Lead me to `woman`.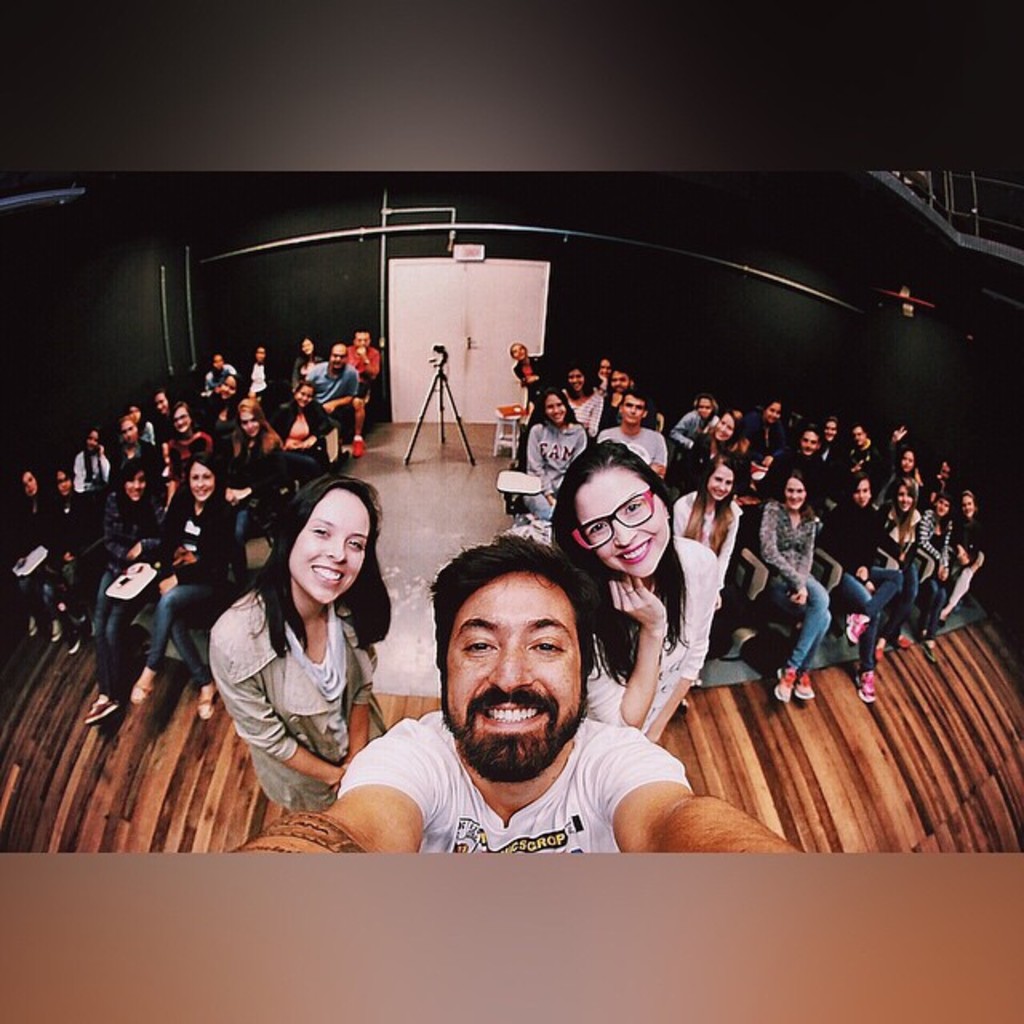
Lead to l=563, t=366, r=600, b=430.
